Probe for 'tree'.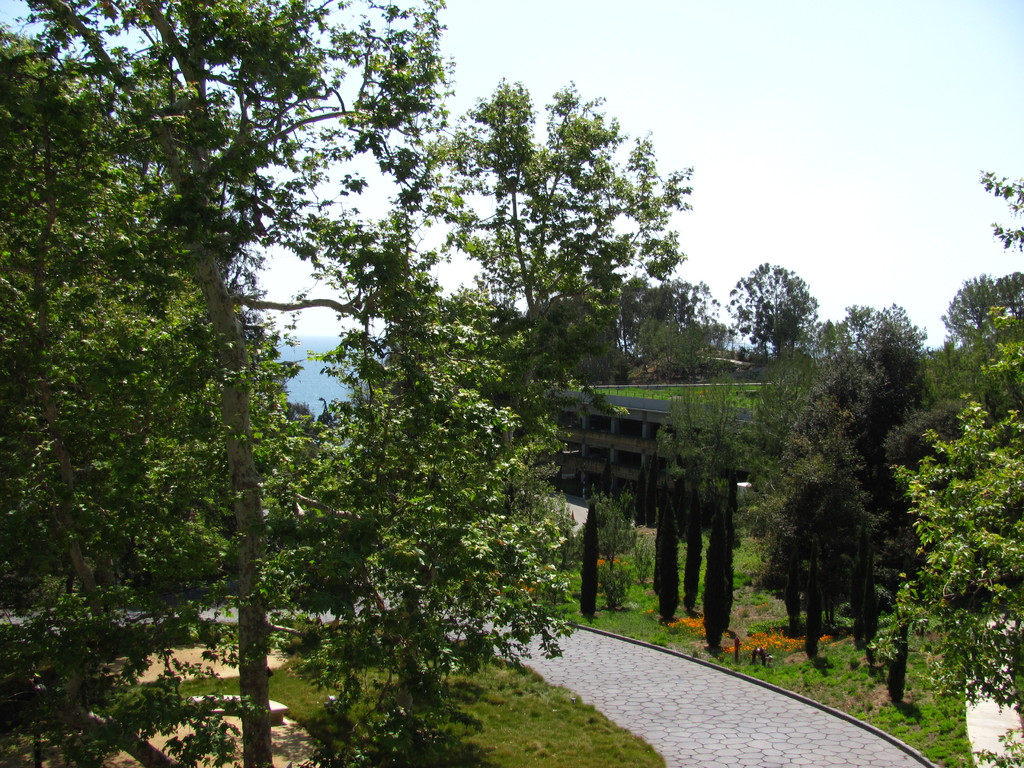
Probe result: [x1=936, y1=269, x2=1023, y2=363].
